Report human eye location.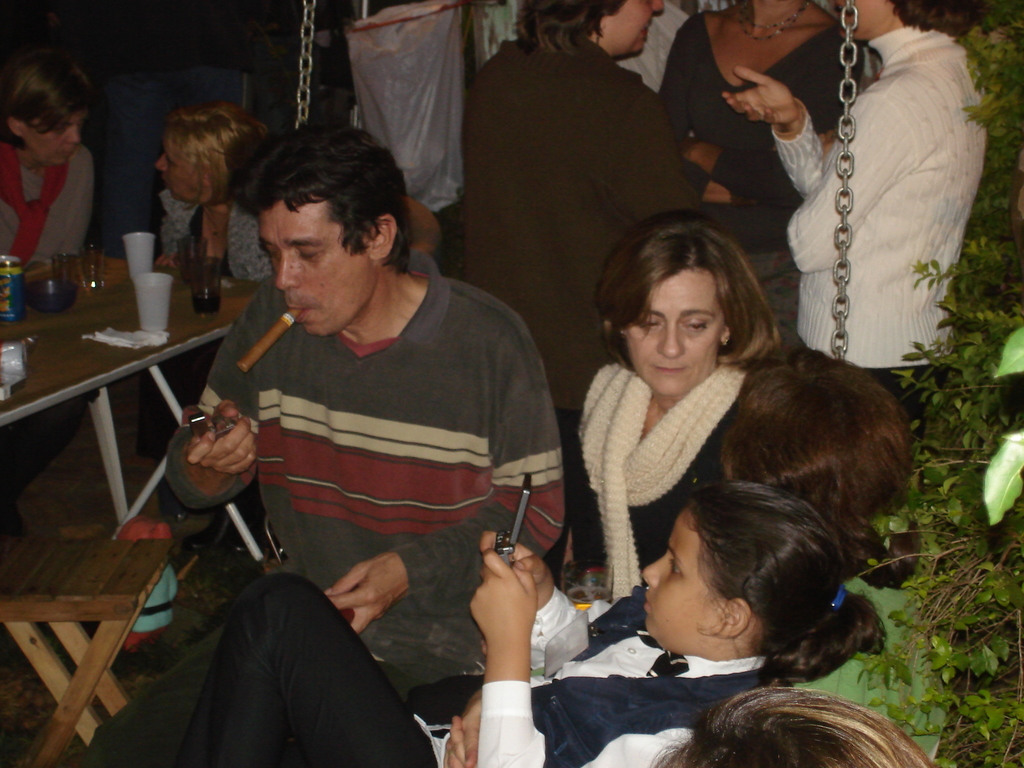
Report: box(643, 317, 660, 329).
